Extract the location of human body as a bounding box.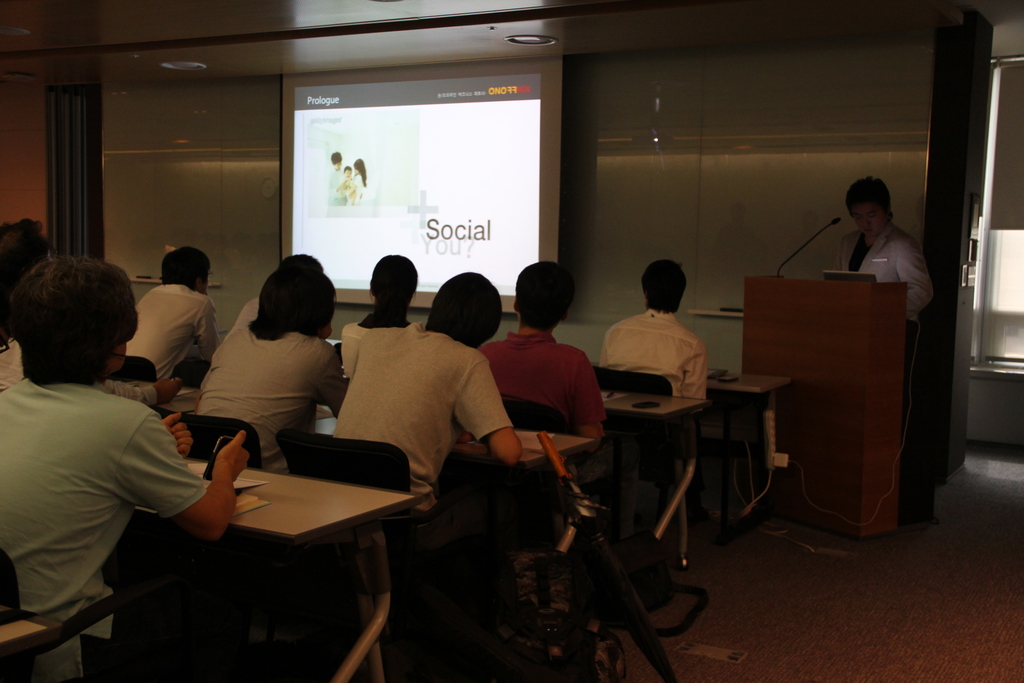
x1=328 y1=156 x2=346 y2=207.
